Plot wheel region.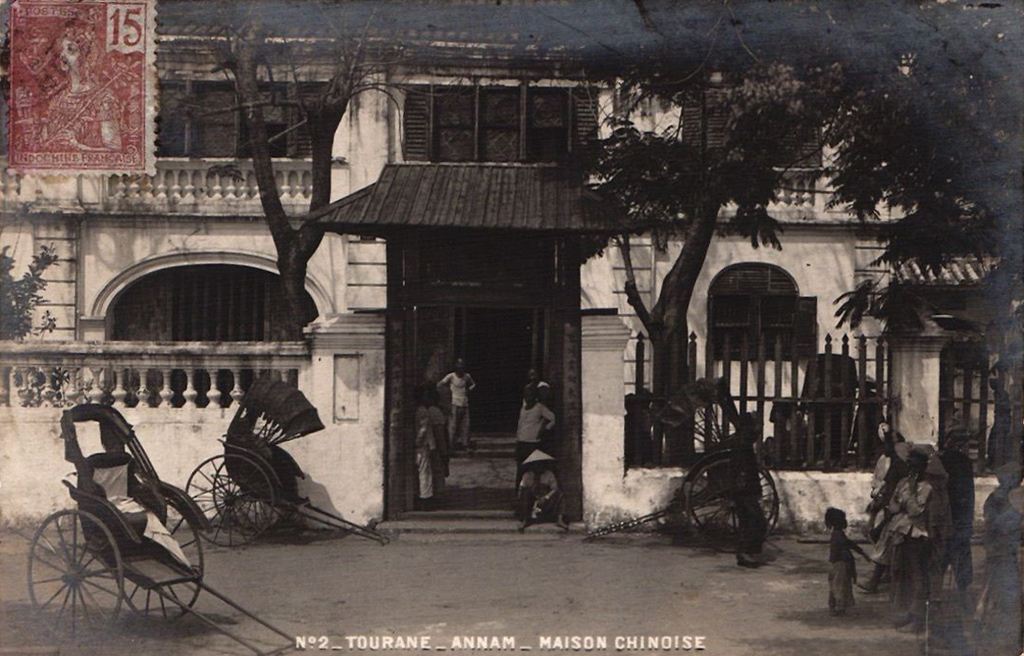
Plotted at [185,453,274,547].
